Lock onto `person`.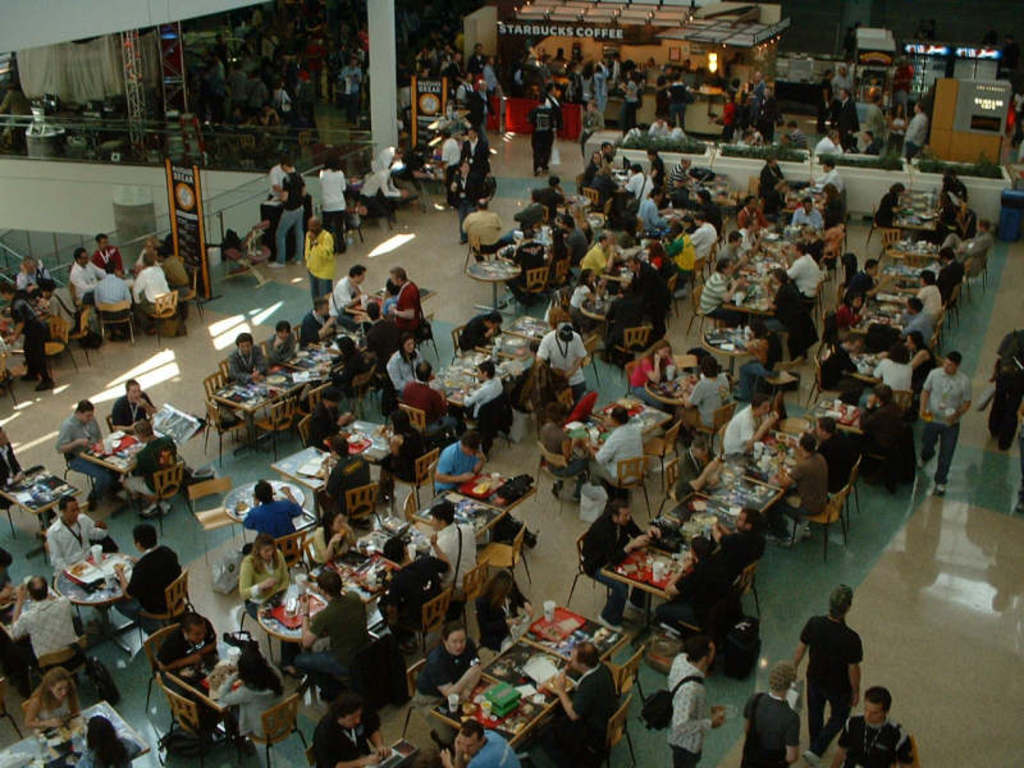
Locked: l=328, t=260, r=365, b=315.
